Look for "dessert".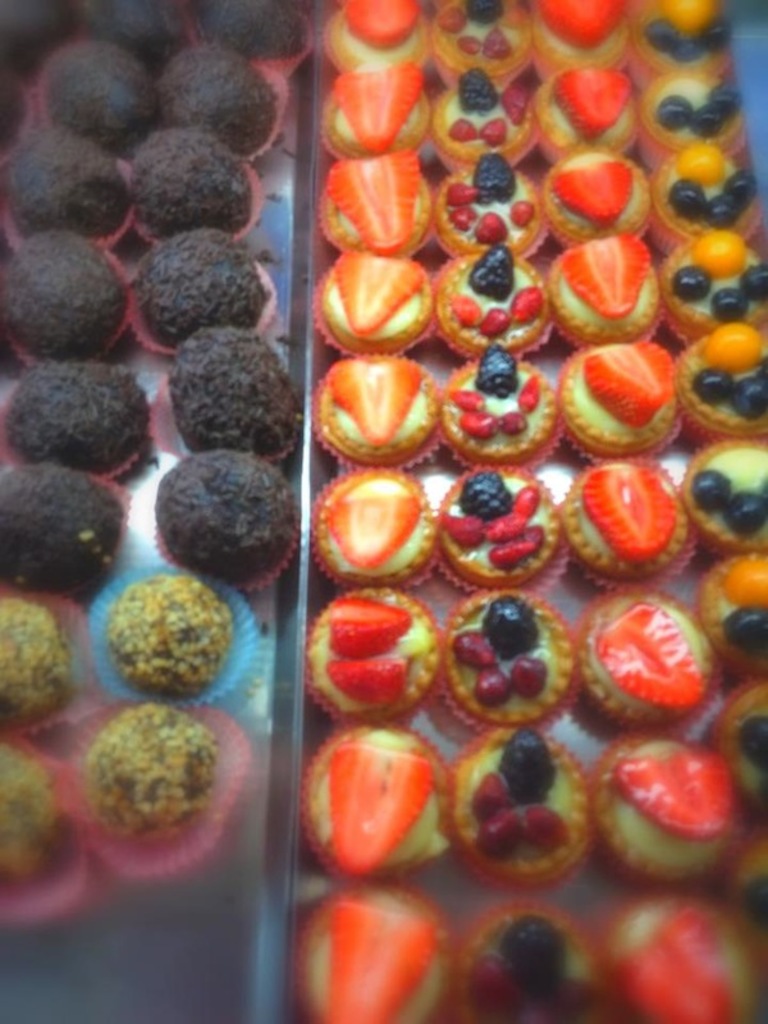
Found: crop(605, 719, 730, 881).
